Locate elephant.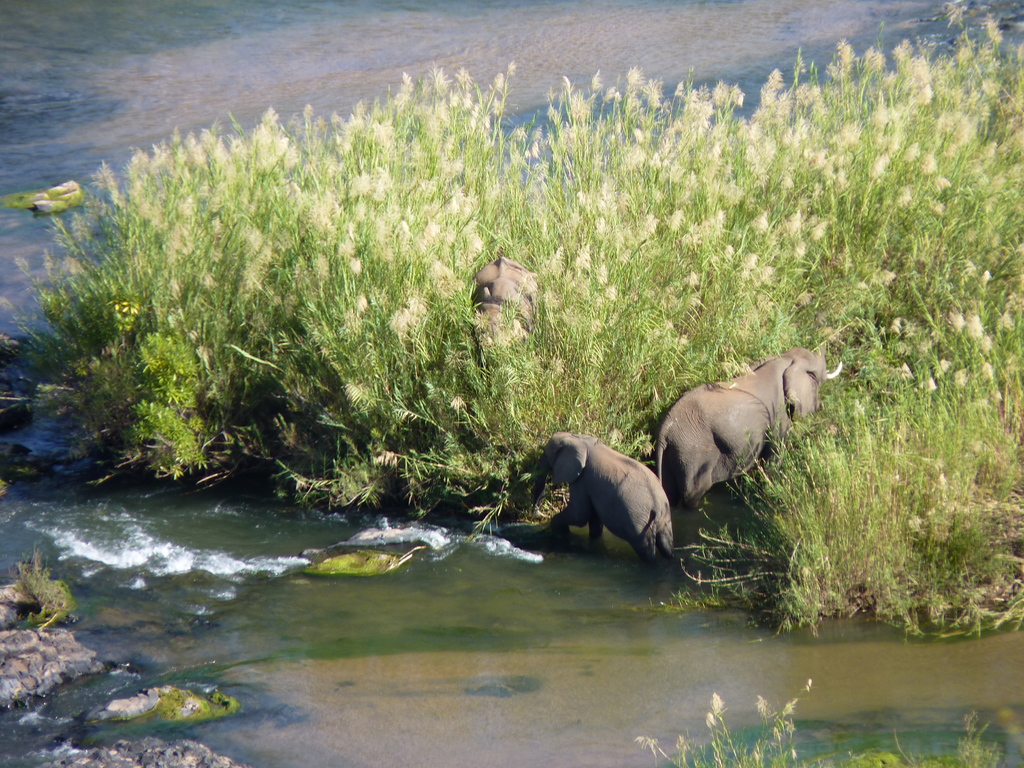
Bounding box: bbox=[471, 245, 543, 369].
